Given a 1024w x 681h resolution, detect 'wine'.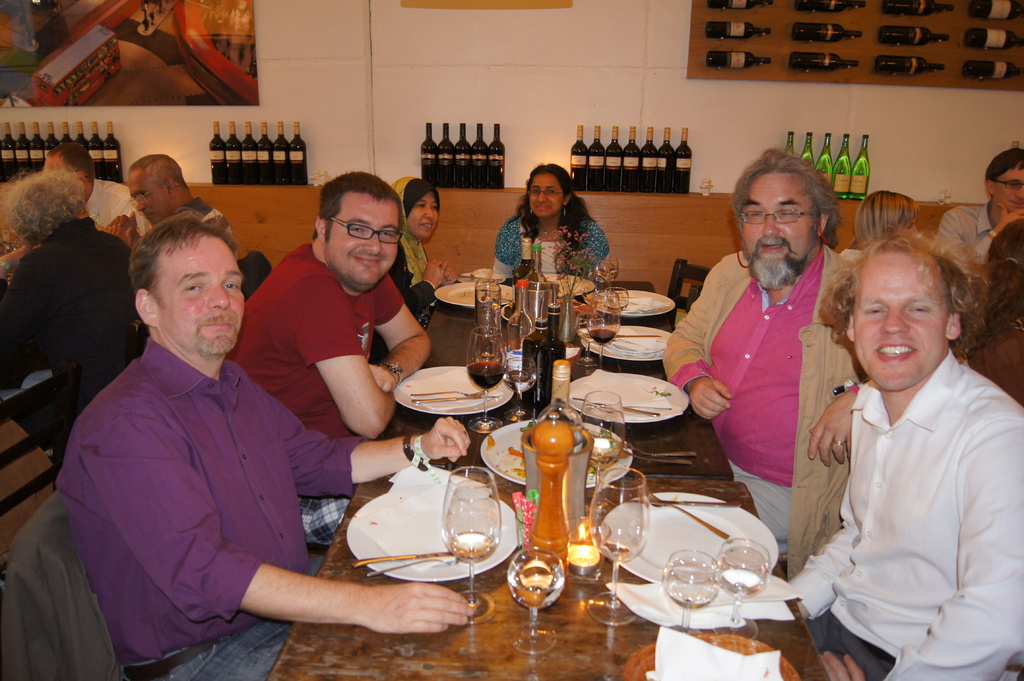
[705, 51, 769, 72].
